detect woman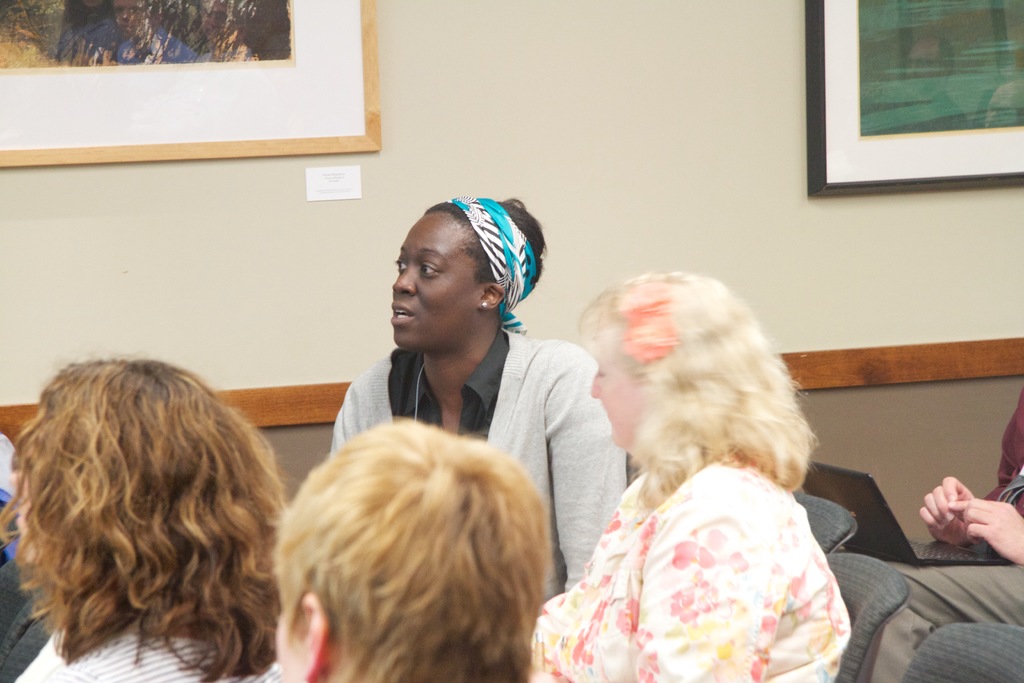
crop(534, 272, 854, 682)
